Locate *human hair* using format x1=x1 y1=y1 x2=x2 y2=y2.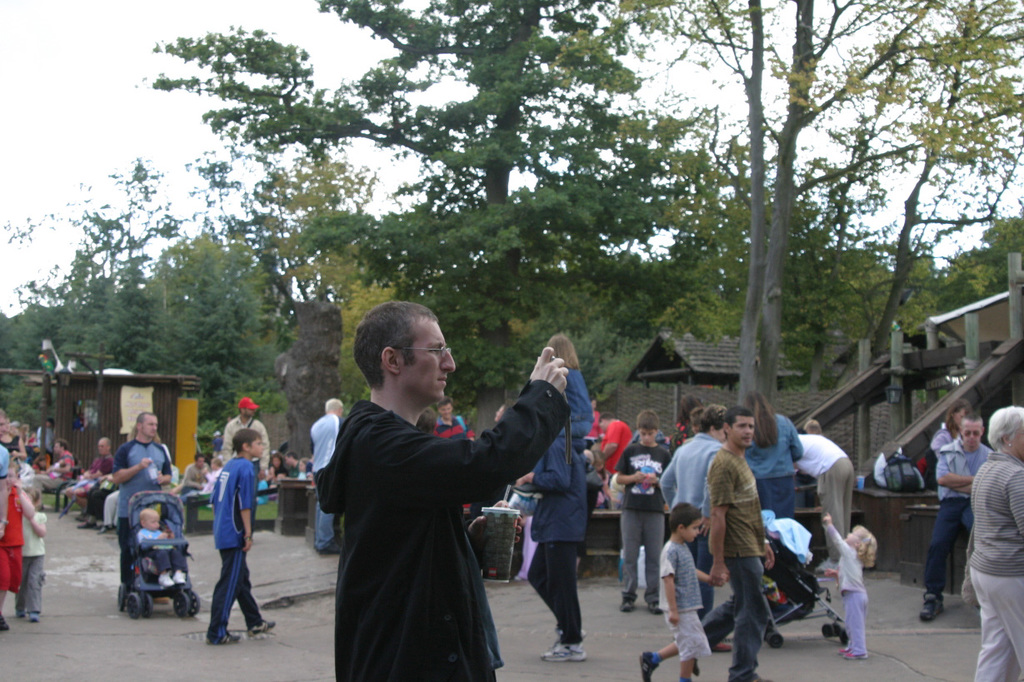
x1=417 y1=406 x2=437 y2=436.
